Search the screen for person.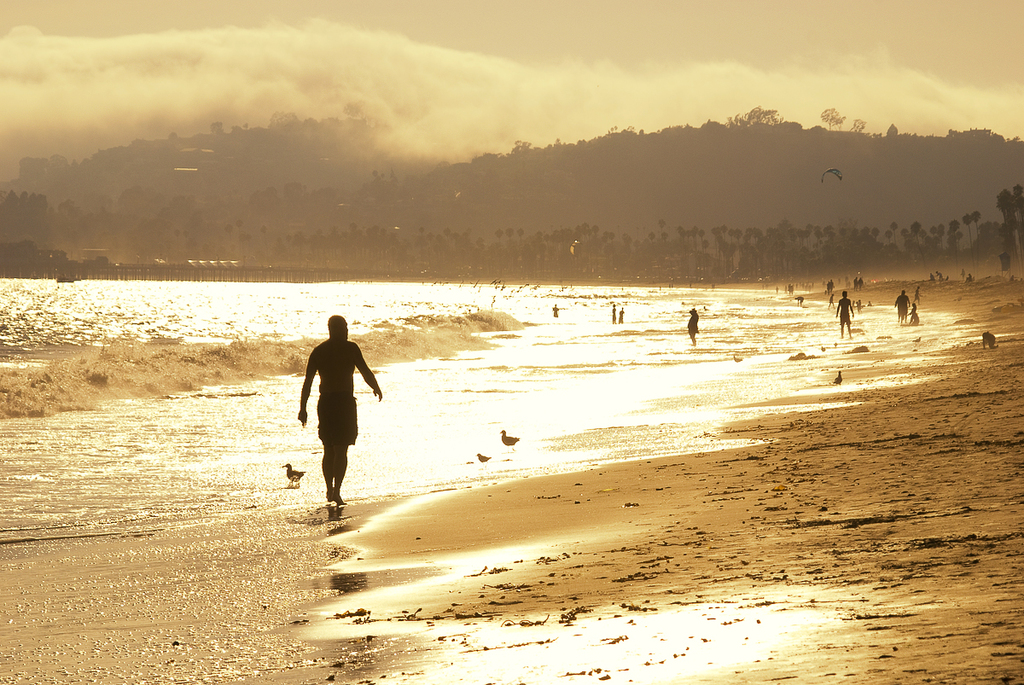
Found at pyautogui.locateOnScreen(929, 270, 935, 282).
